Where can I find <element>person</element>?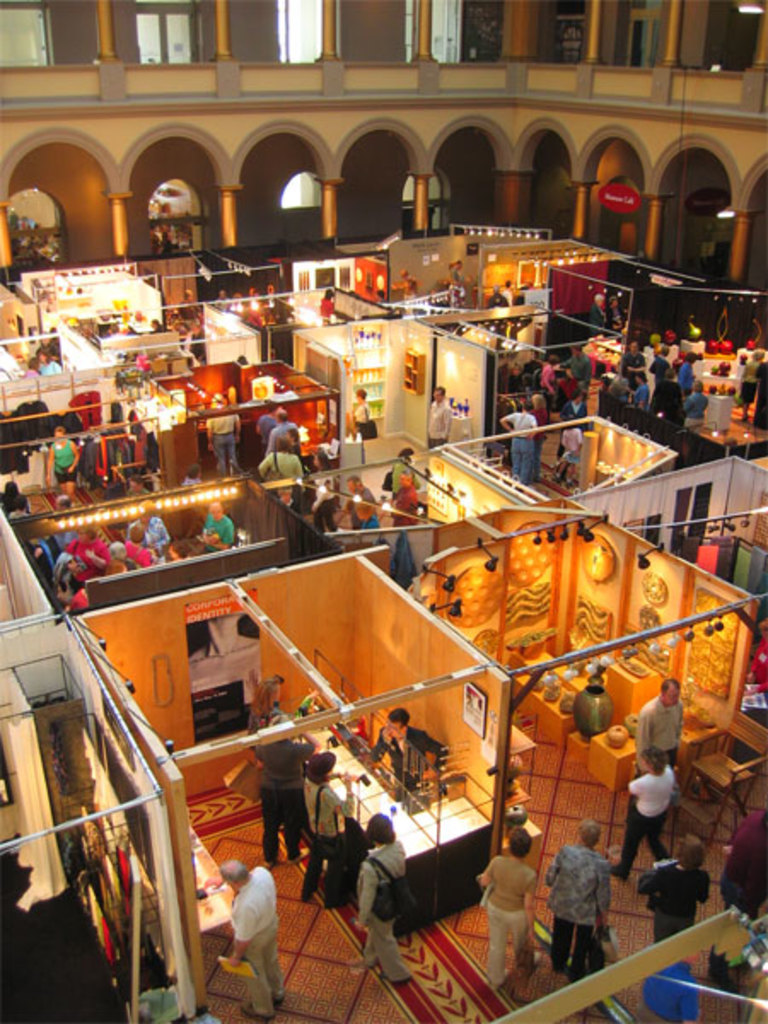
You can find it at <region>379, 478, 428, 532</region>.
